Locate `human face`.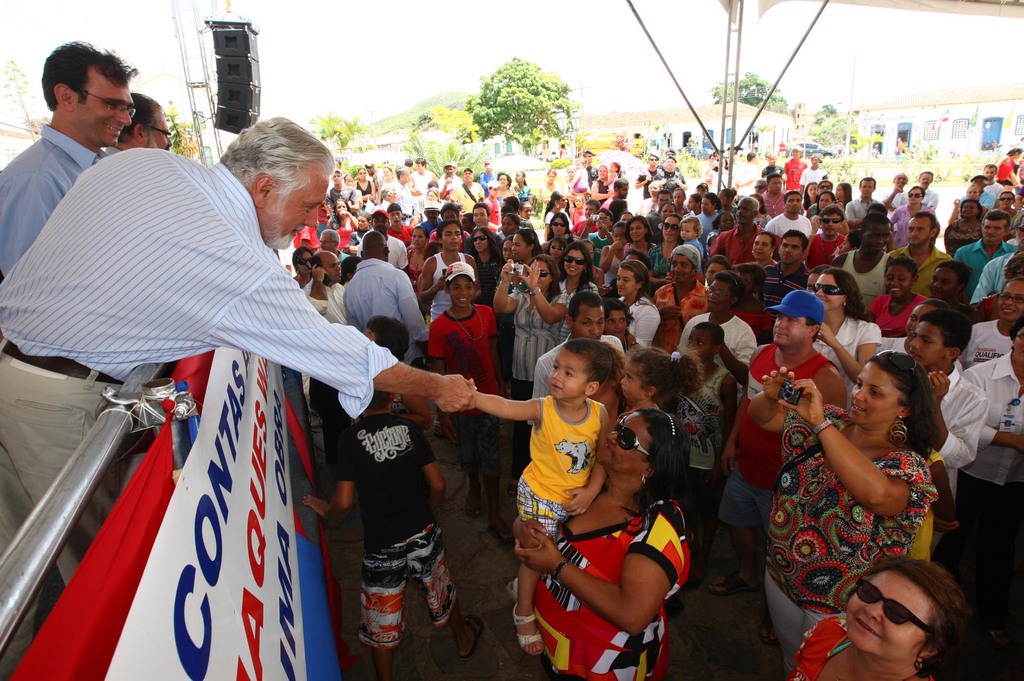
Bounding box: locate(598, 168, 605, 175).
